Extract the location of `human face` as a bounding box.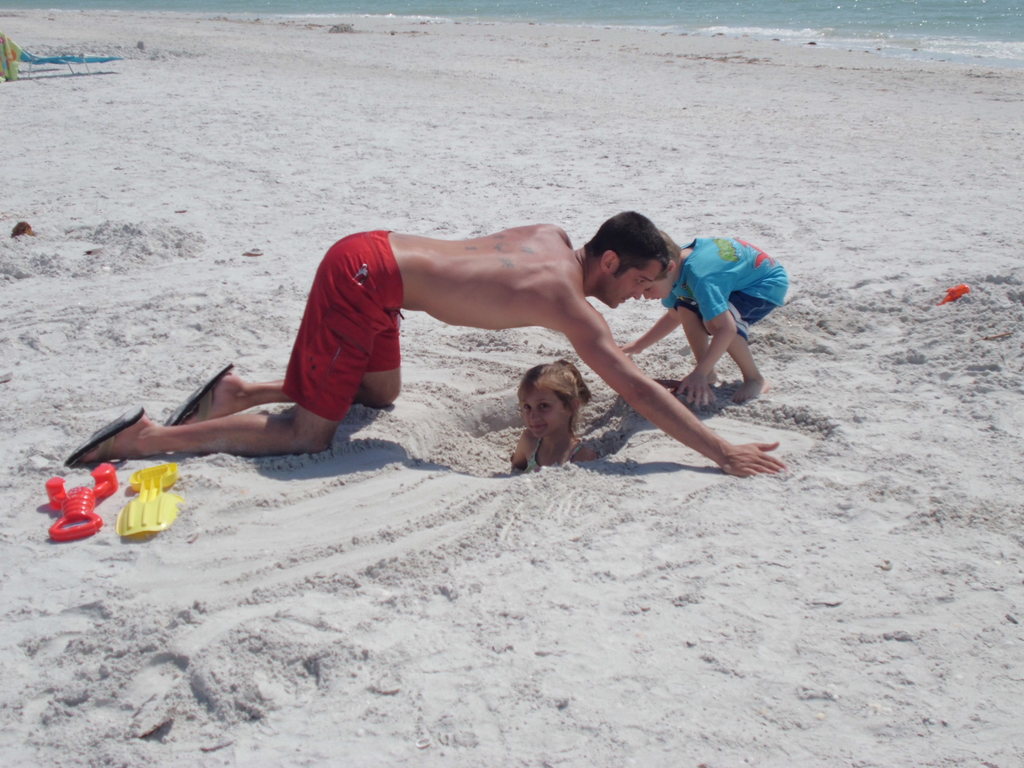
box=[524, 388, 570, 439].
